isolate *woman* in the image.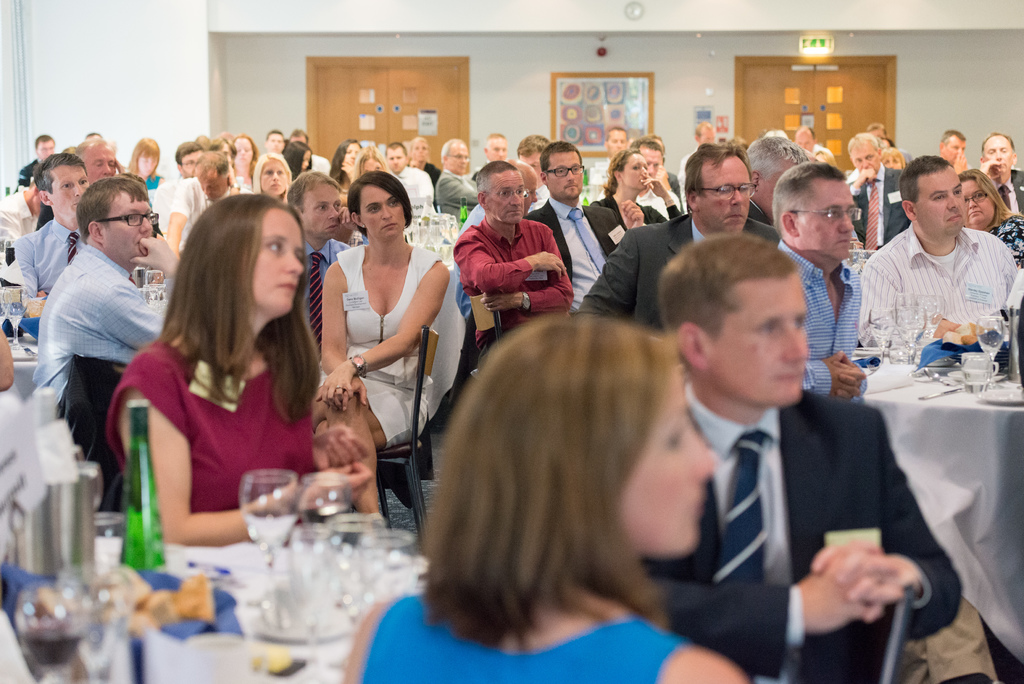
Isolated region: Rect(593, 147, 682, 236).
